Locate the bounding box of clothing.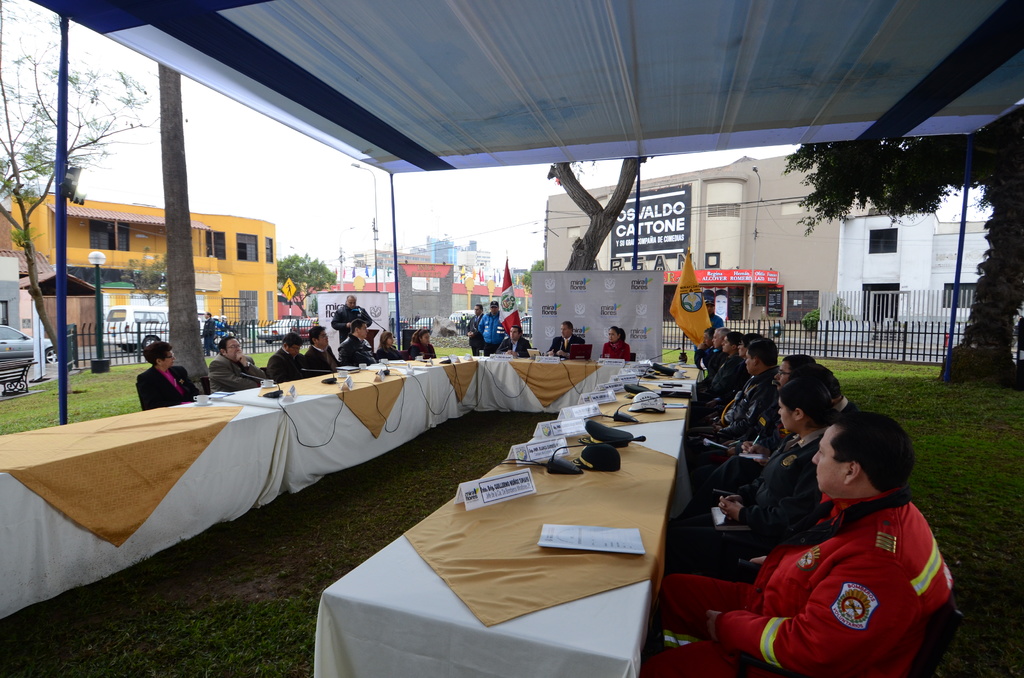
Bounding box: bbox=[671, 428, 825, 556].
